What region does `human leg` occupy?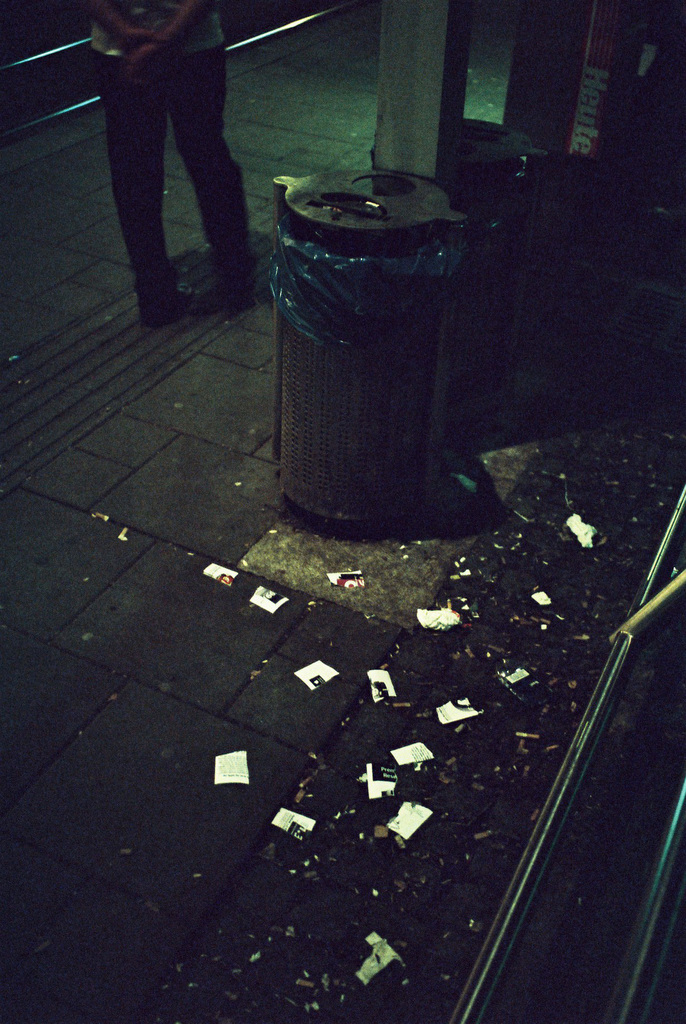
box(174, 33, 248, 300).
